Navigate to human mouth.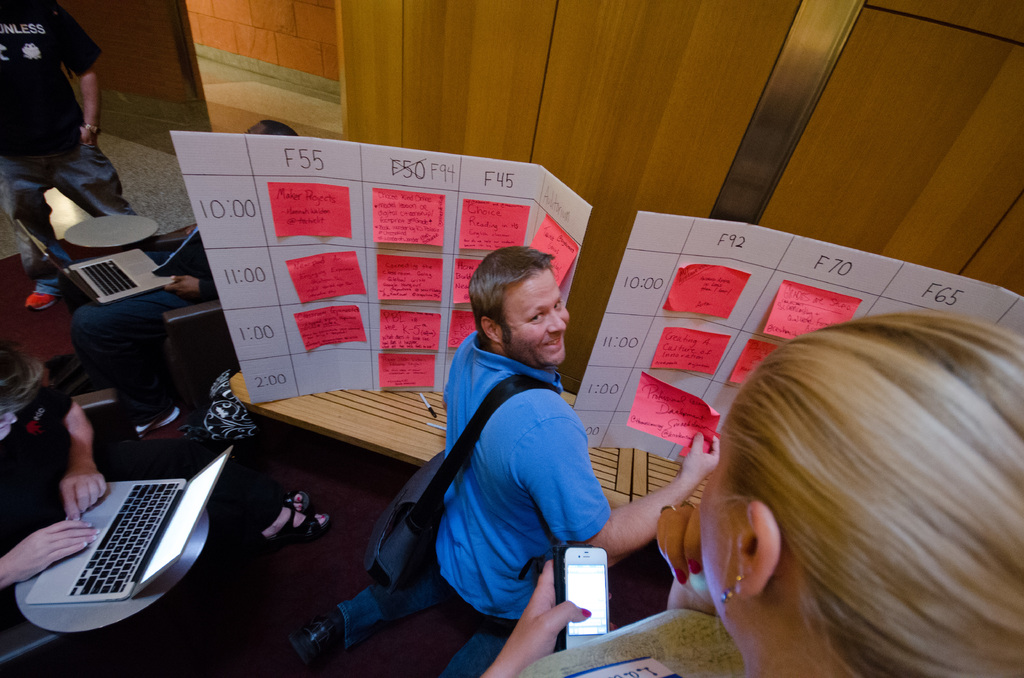
Navigation target: x1=548, y1=333, x2=561, y2=348.
